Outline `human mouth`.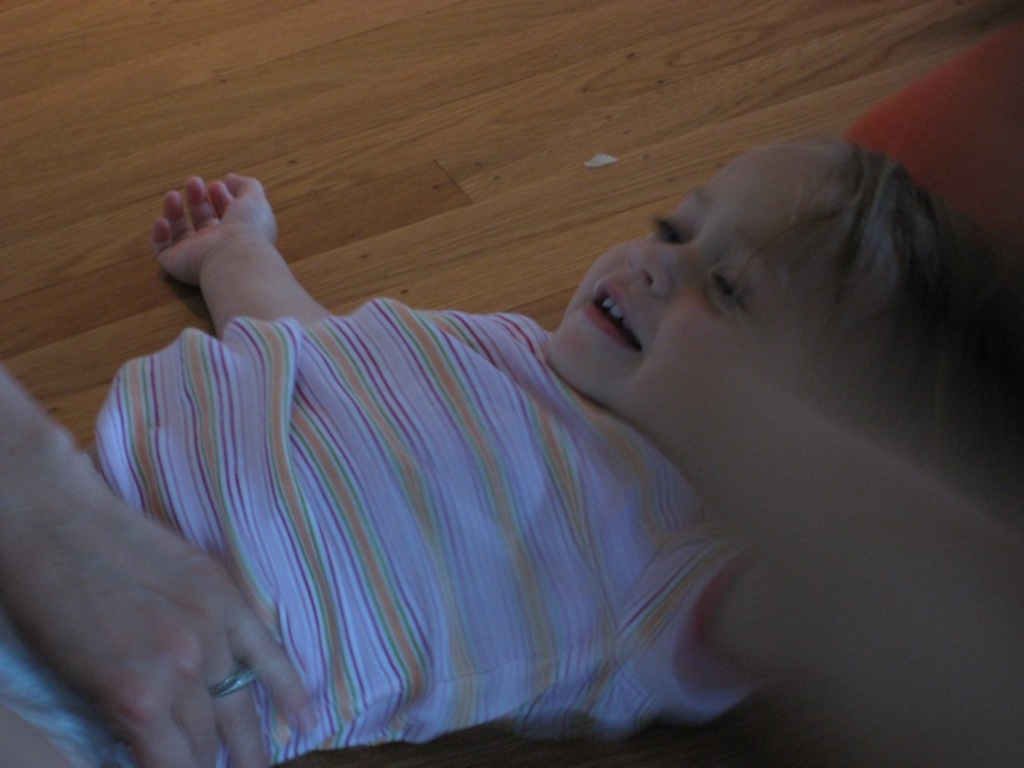
Outline: rect(580, 276, 645, 351).
